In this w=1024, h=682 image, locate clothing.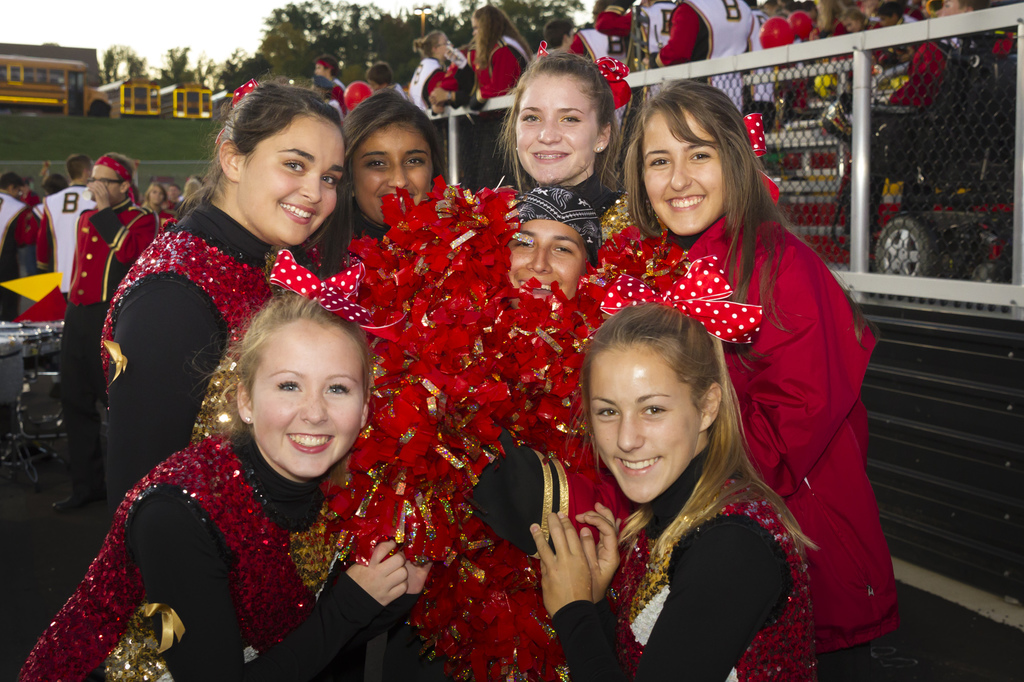
Bounding box: <region>404, 51, 455, 129</region>.
